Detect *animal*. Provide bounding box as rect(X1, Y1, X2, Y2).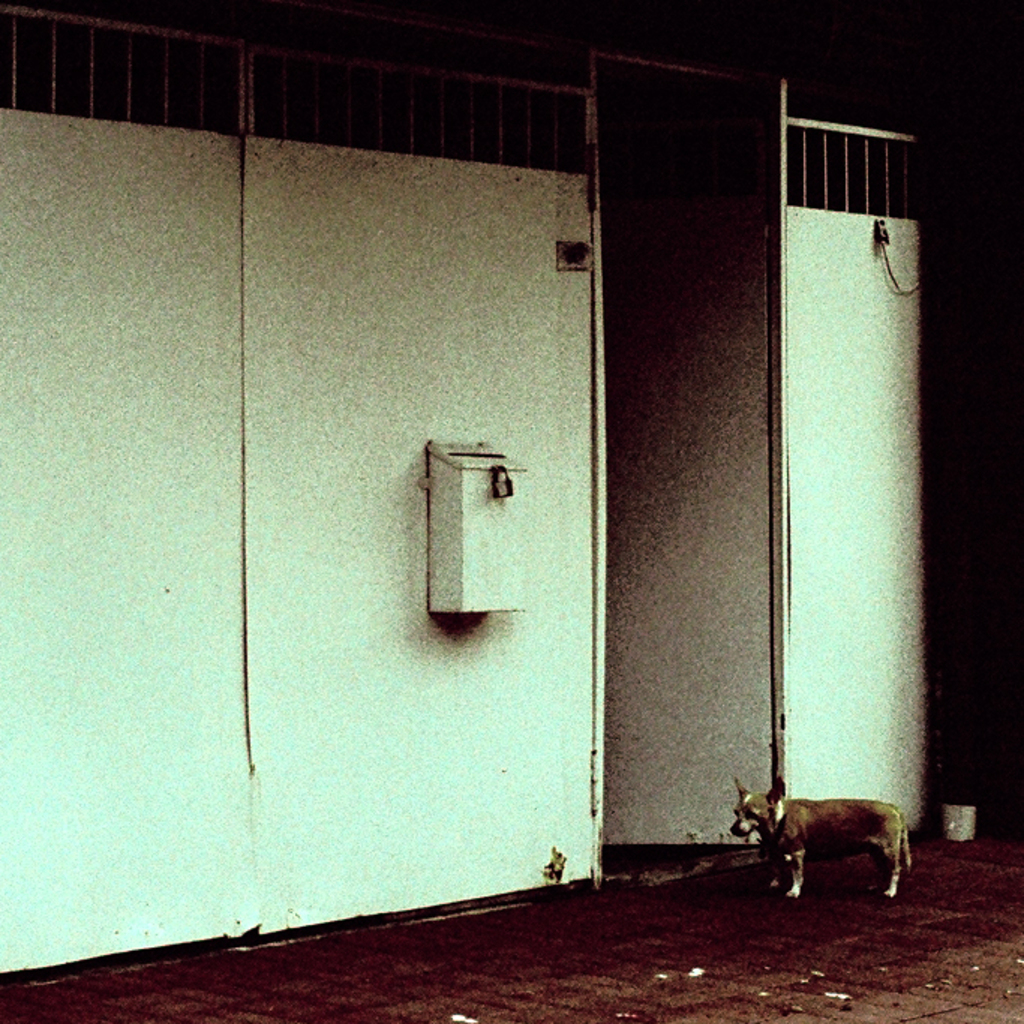
rect(733, 772, 915, 906).
